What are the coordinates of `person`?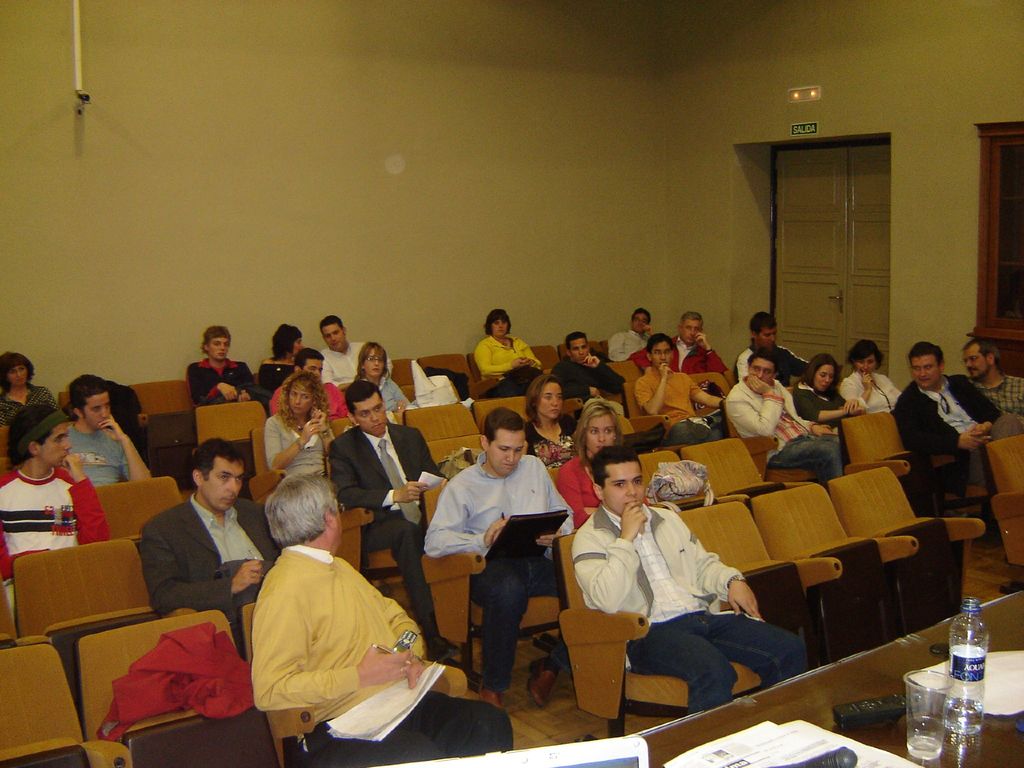
(left=0, top=353, right=62, bottom=422).
